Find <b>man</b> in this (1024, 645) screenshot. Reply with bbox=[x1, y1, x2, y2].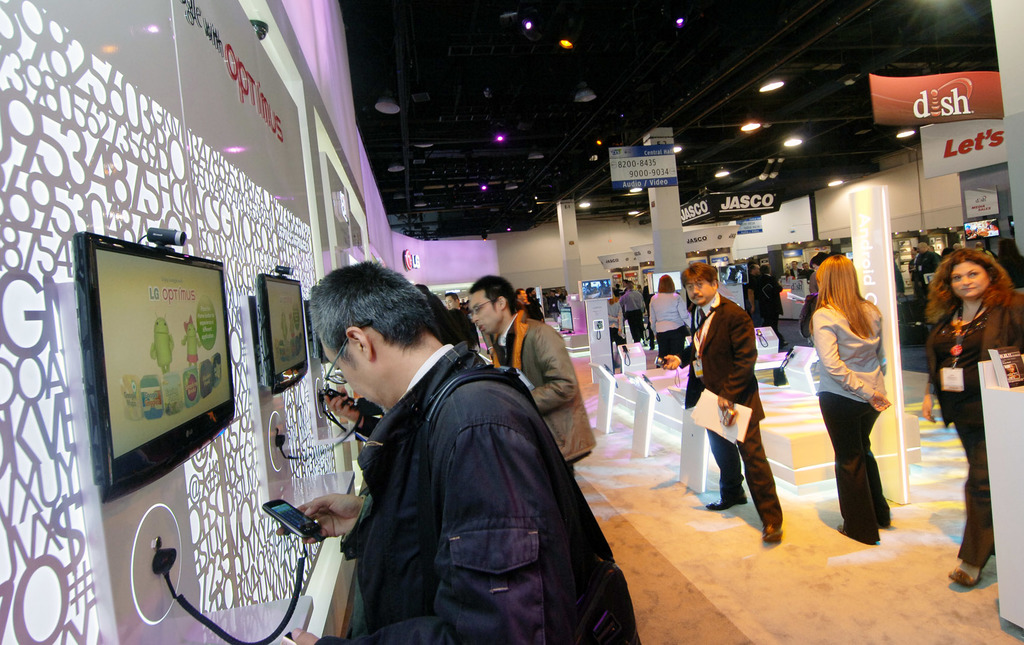
bbox=[752, 259, 786, 349].
